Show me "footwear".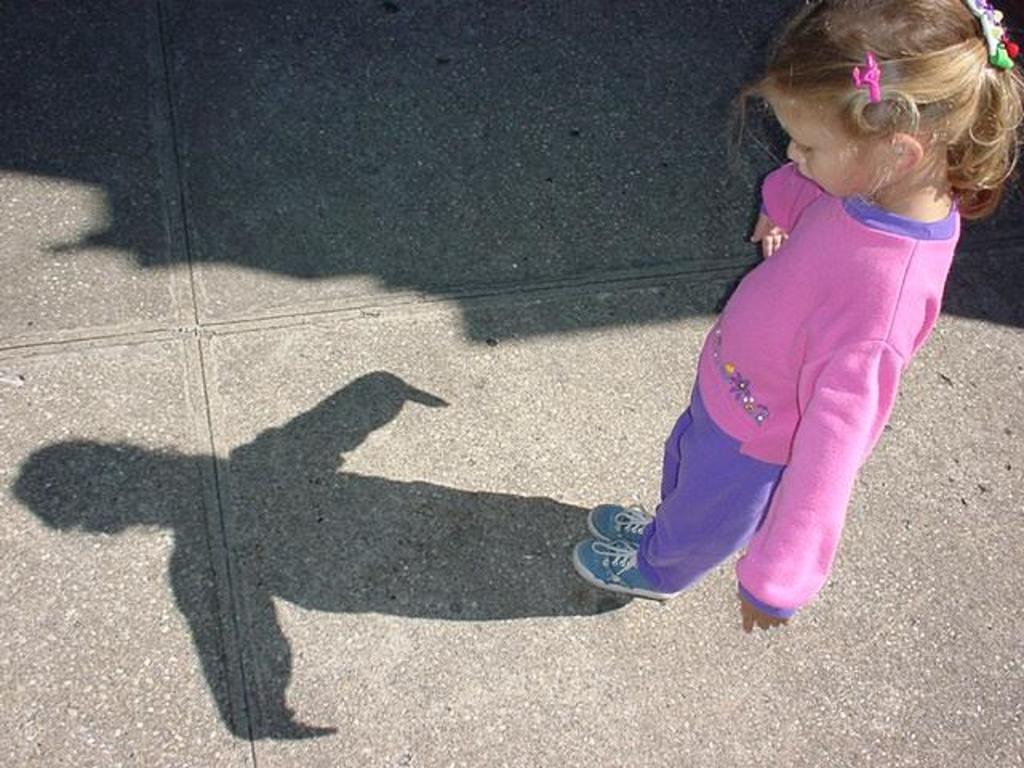
"footwear" is here: <region>589, 506, 648, 538</region>.
